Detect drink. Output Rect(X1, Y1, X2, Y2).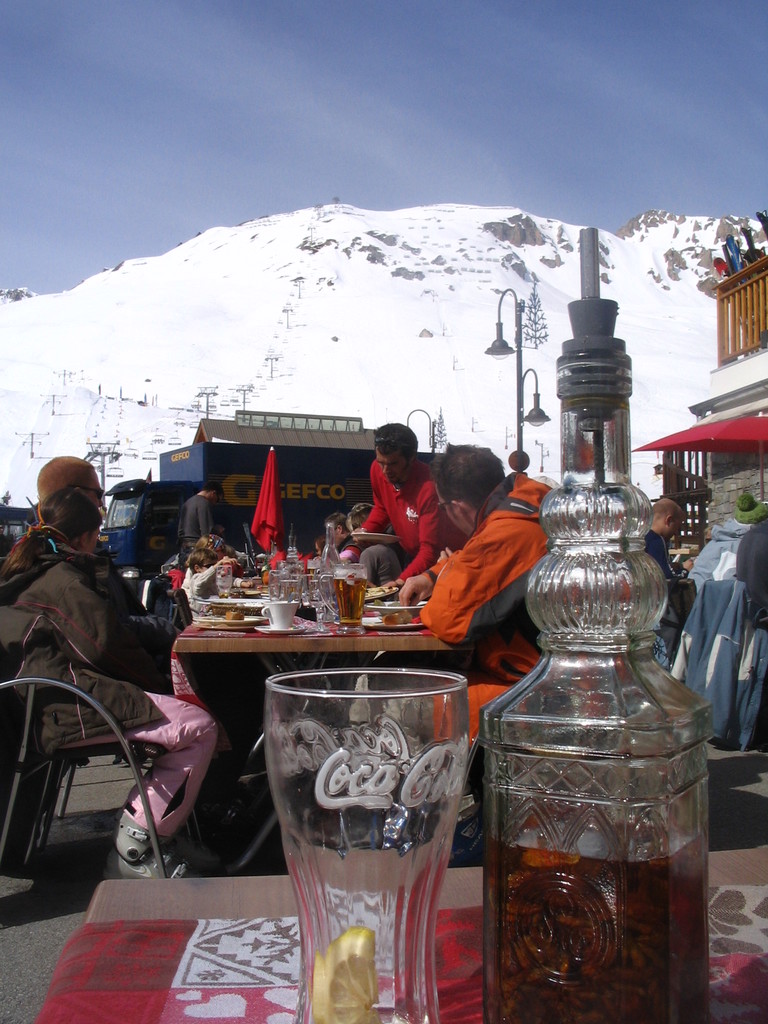
Rect(333, 580, 367, 627).
